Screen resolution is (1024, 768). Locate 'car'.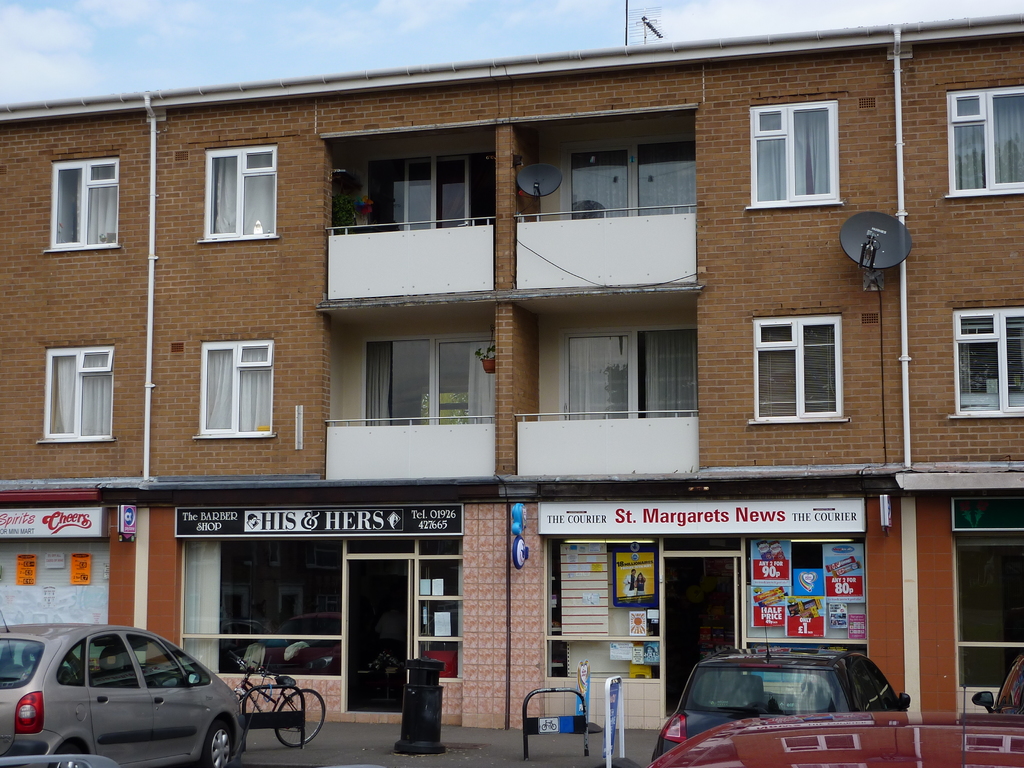
select_region(6, 627, 253, 767).
